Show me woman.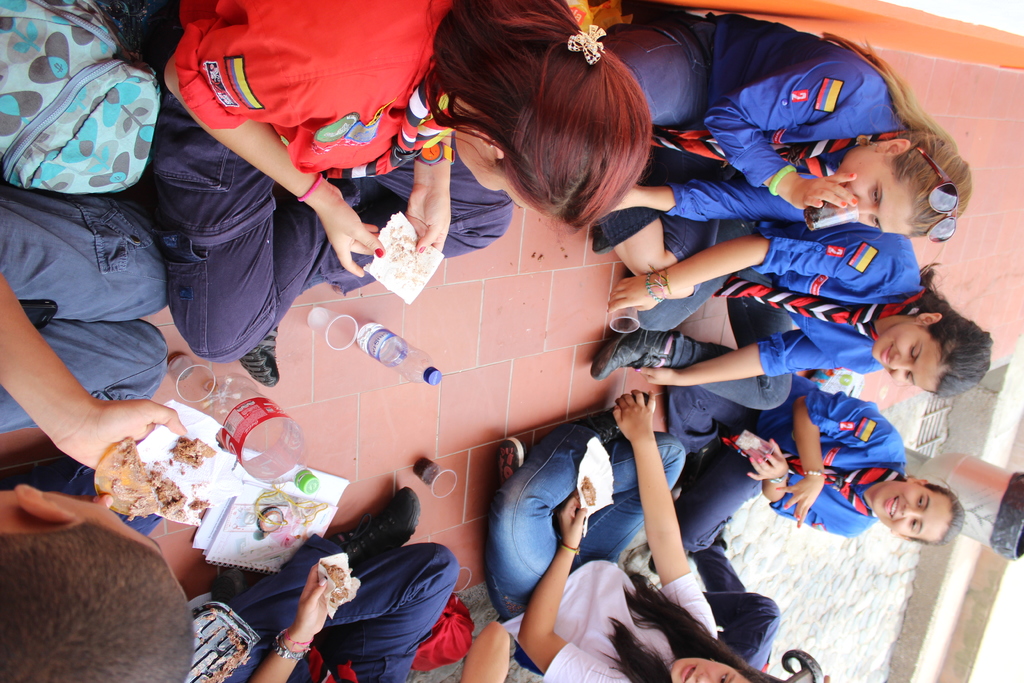
woman is here: (475,391,781,682).
